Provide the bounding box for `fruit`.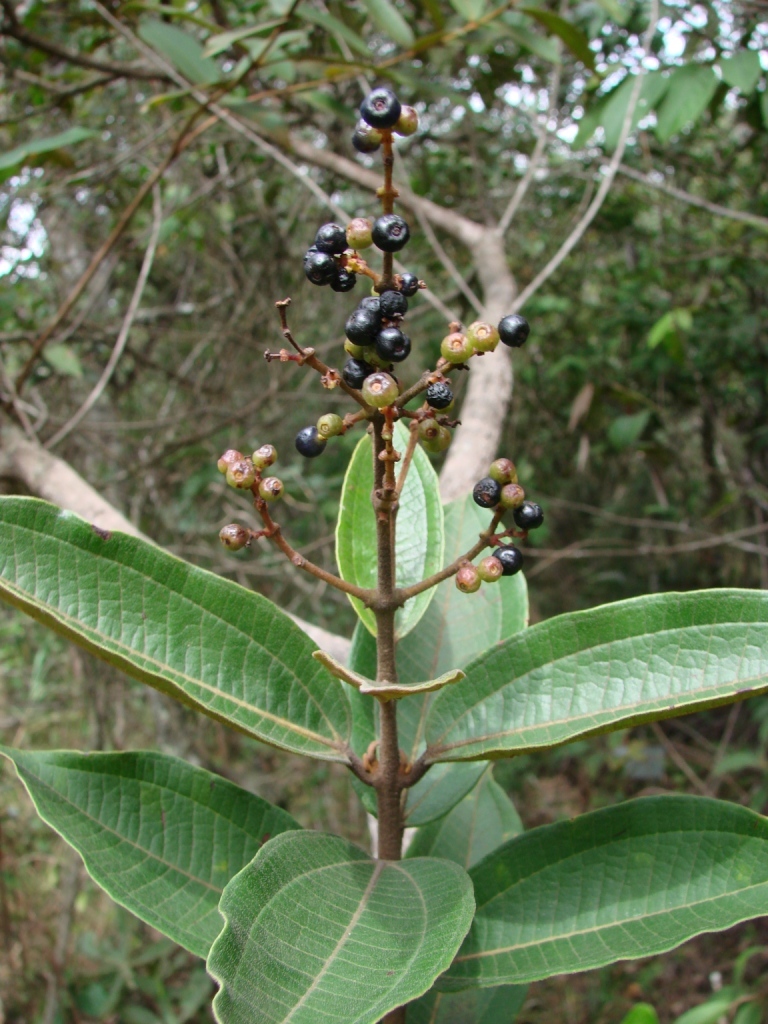
bbox=[313, 413, 343, 438].
